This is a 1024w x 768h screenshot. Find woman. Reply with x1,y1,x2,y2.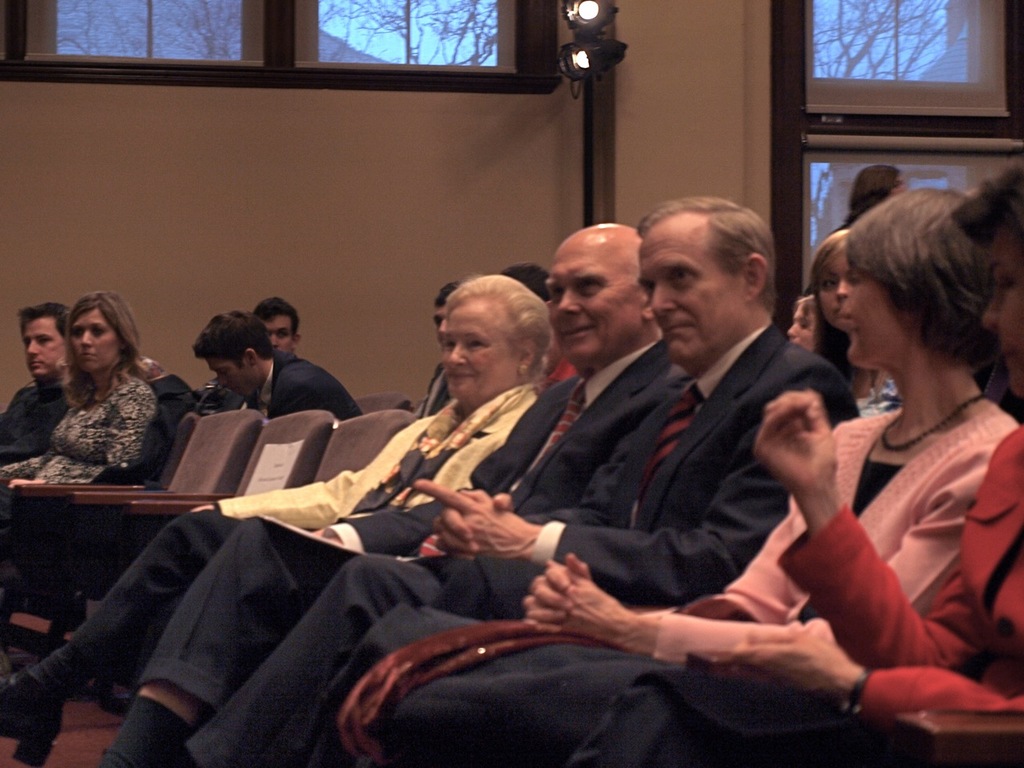
806,226,903,425.
